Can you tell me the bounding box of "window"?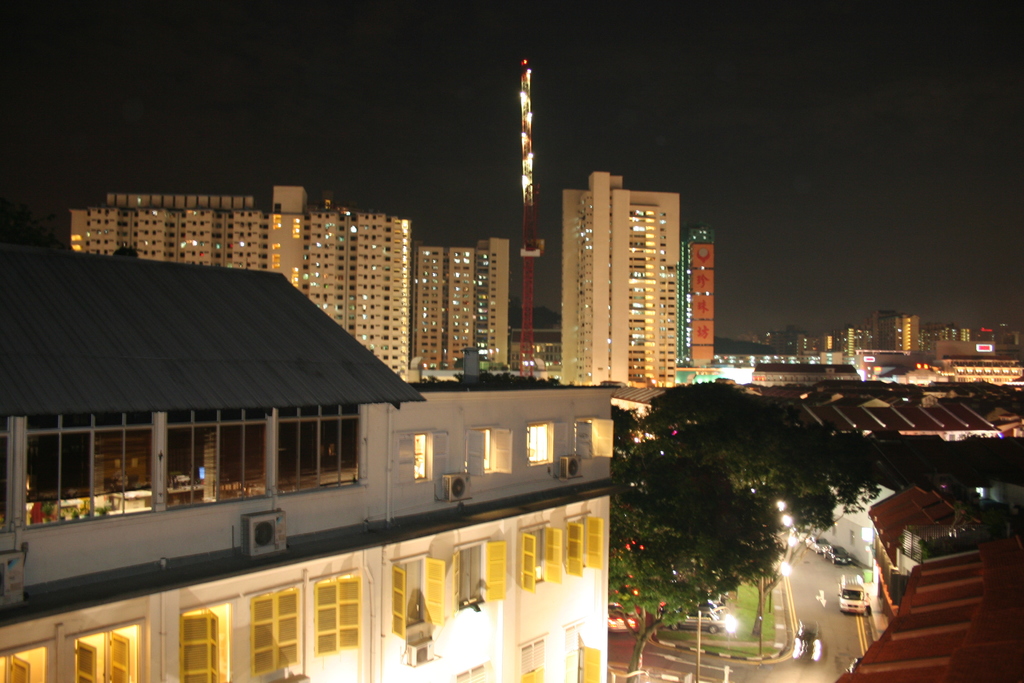
[73, 632, 148, 682].
